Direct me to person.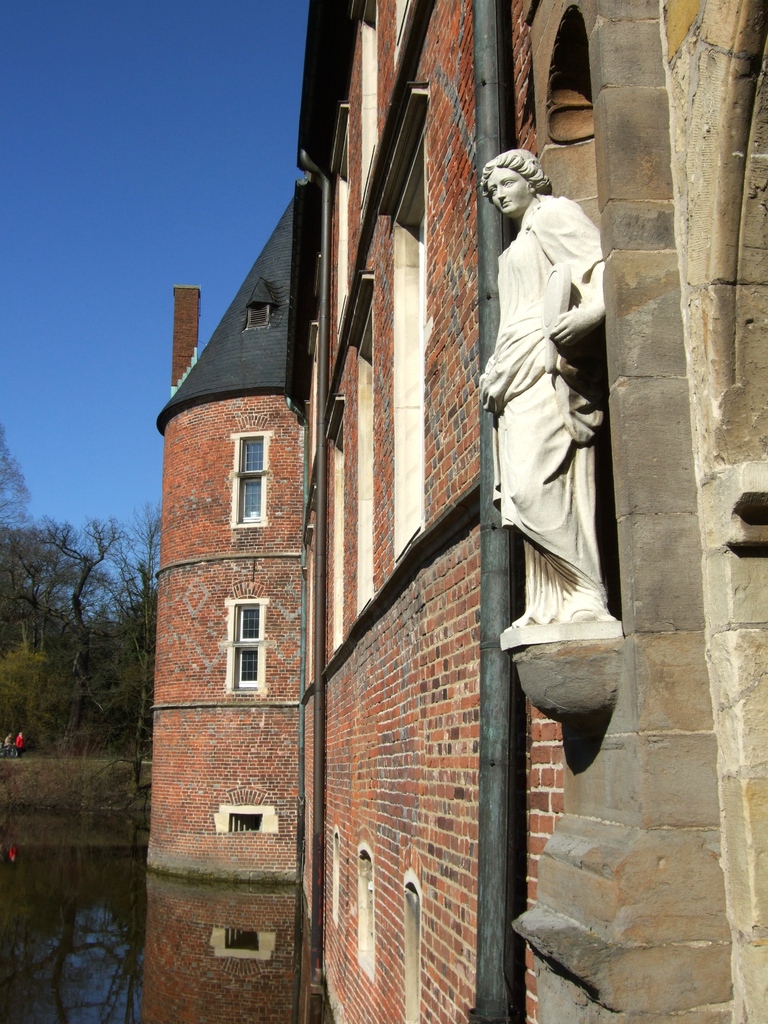
Direction: <bbox>484, 145, 610, 620</bbox>.
